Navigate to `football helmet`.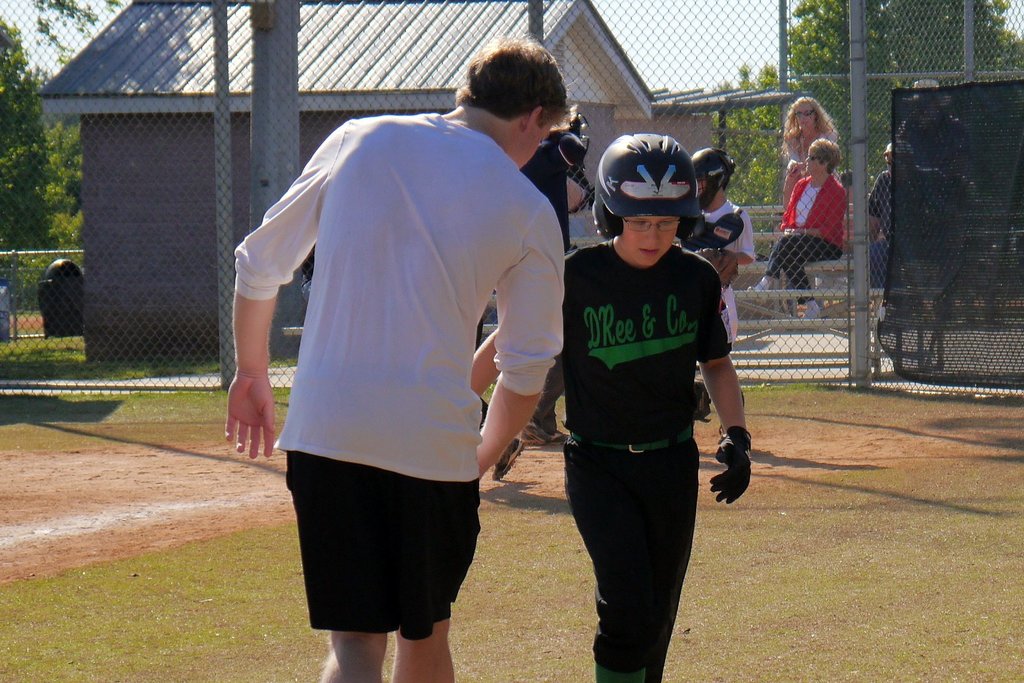
Navigation target: (x1=592, y1=133, x2=719, y2=264).
